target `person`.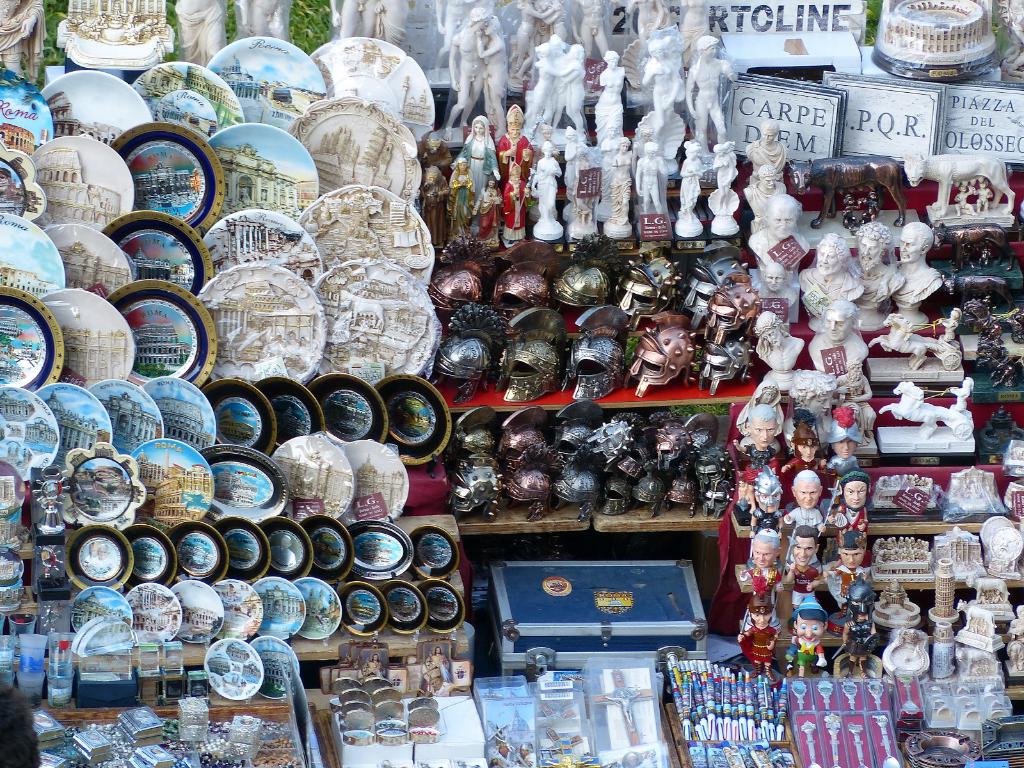
Target region: 173:0:231:71.
